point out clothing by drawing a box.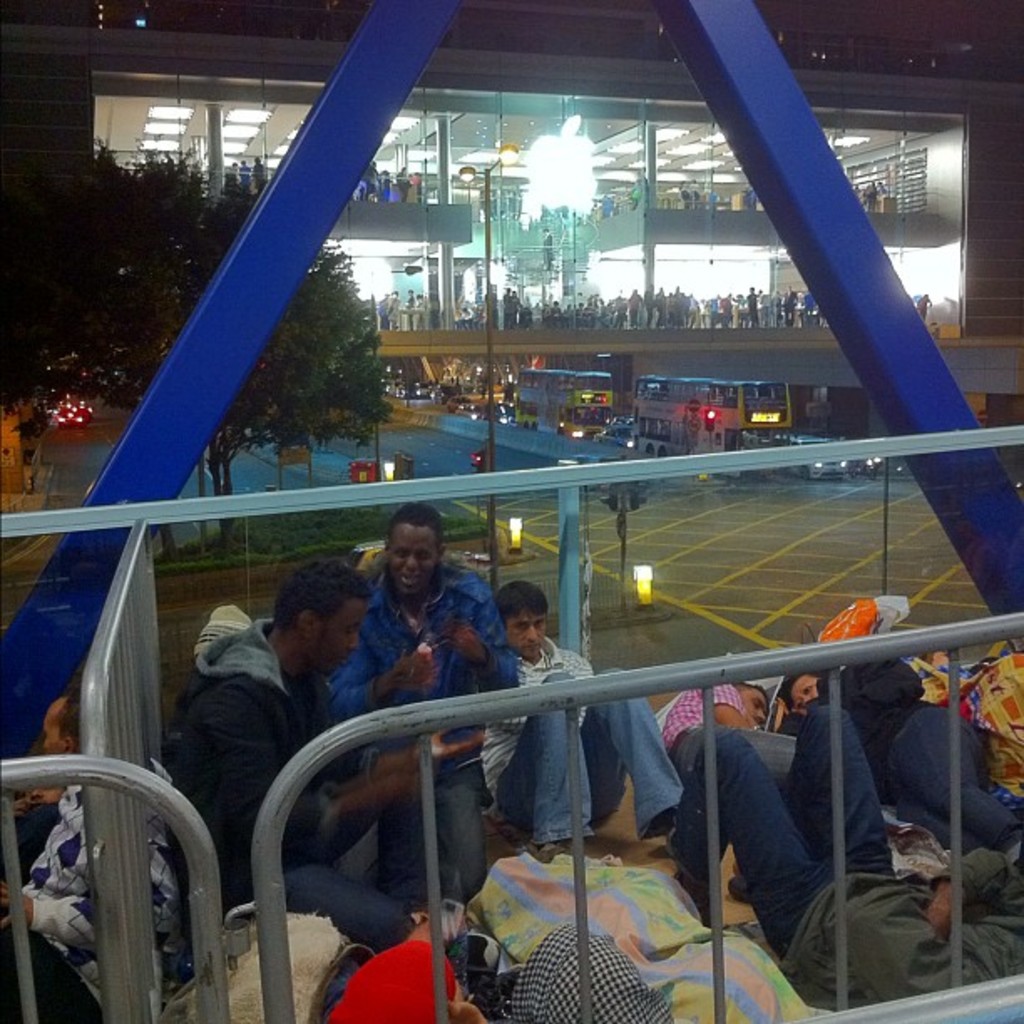
bbox(629, 186, 641, 204).
